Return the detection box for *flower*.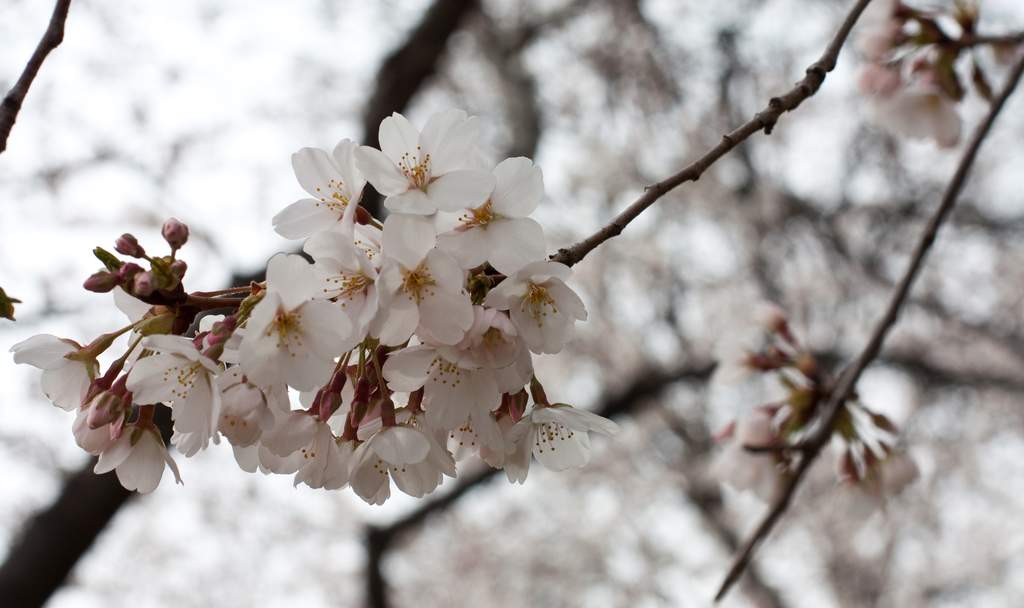
BBox(104, 273, 193, 356).
